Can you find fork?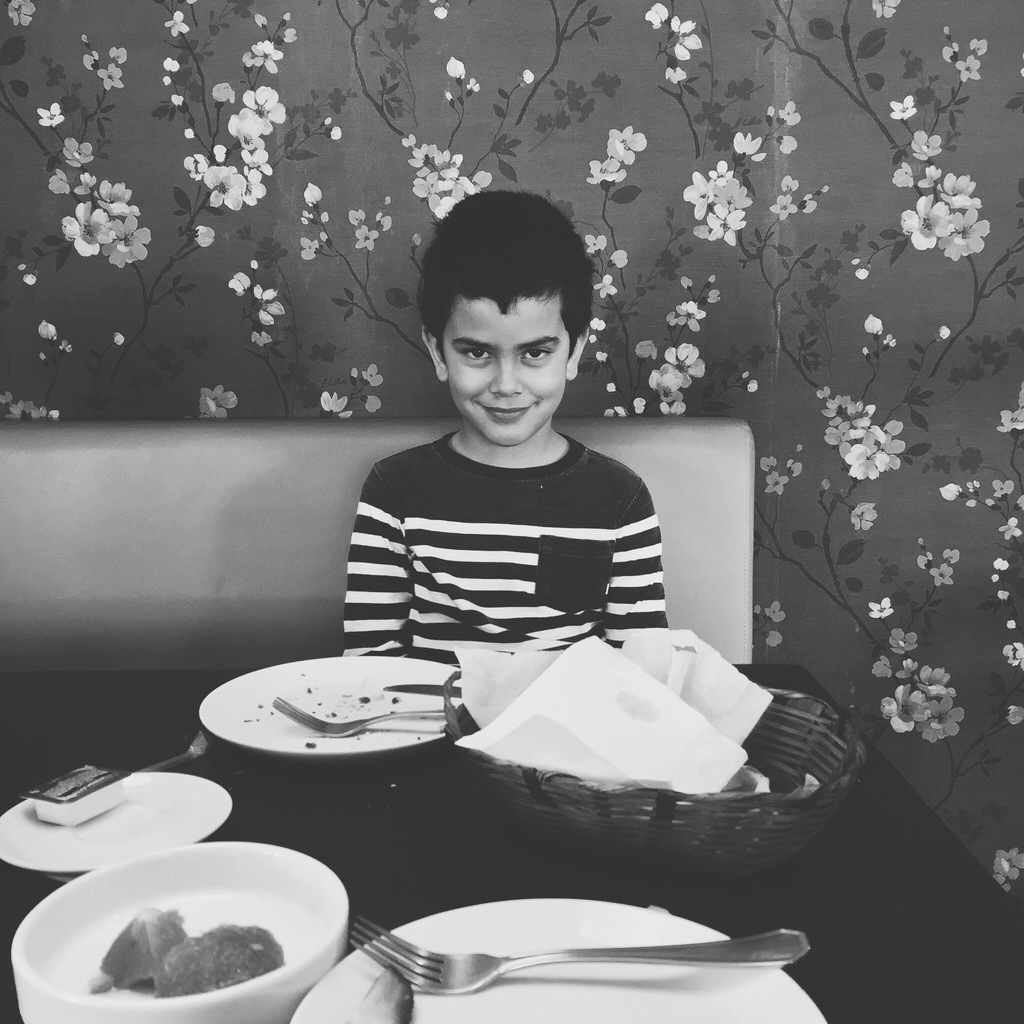
Yes, bounding box: <bbox>349, 909, 811, 995</bbox>.
